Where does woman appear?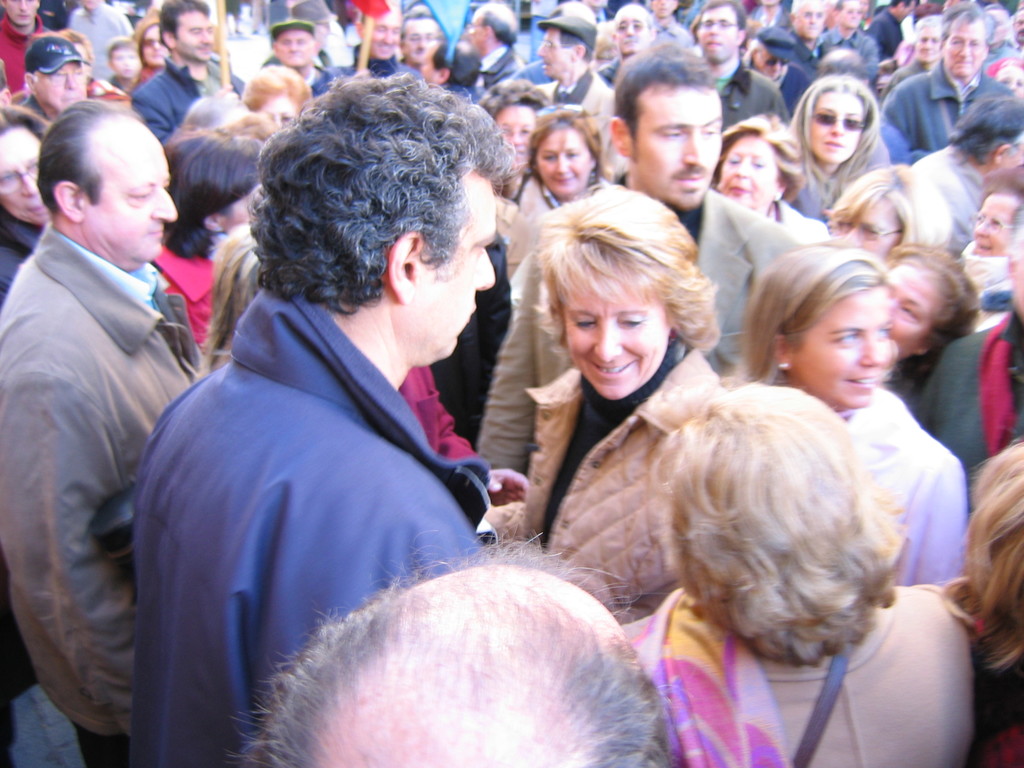
Appears at [506, 103, 613, 269].
